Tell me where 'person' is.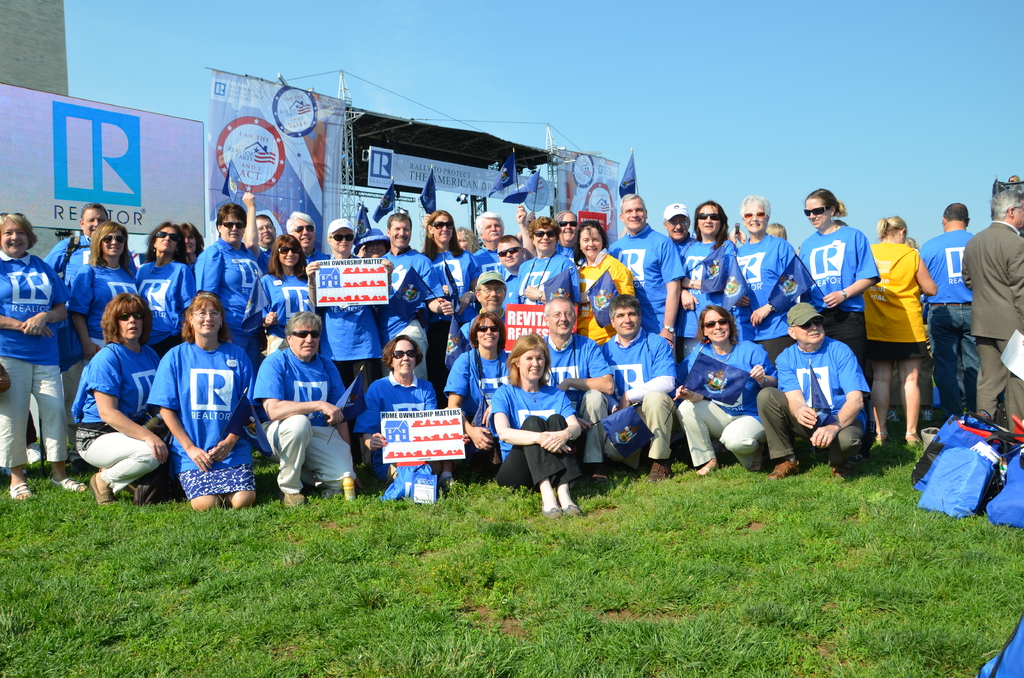
'person' is at {"x1": 346, "y1": 323, "x2": 469, "y2": 498}.
